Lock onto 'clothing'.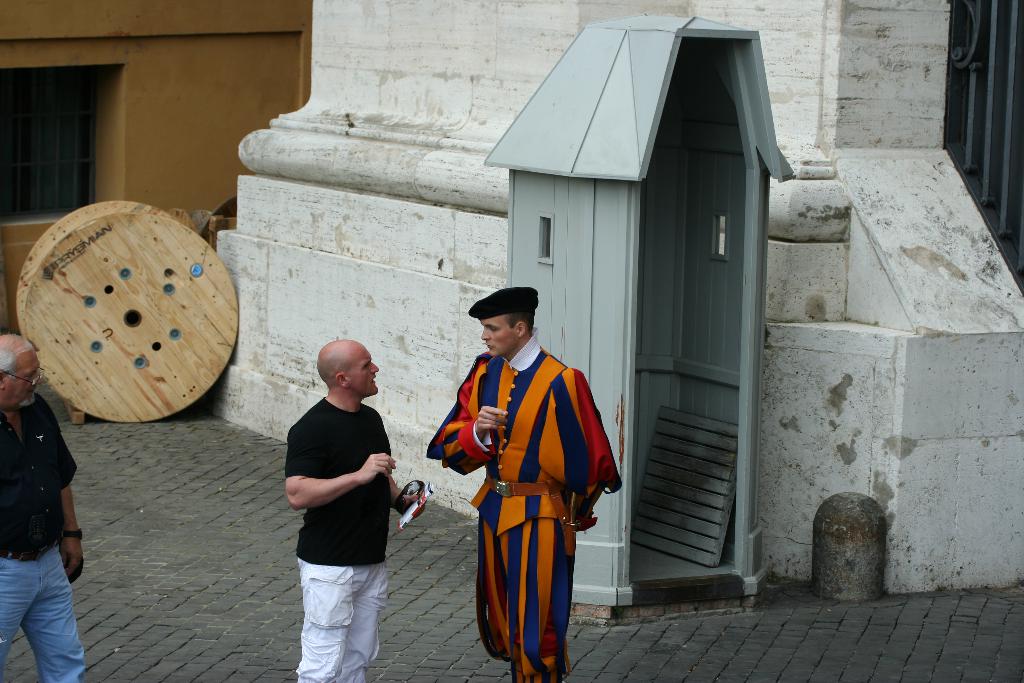
Locked: (x1=426, y1=331, x2=630, y2=670).
